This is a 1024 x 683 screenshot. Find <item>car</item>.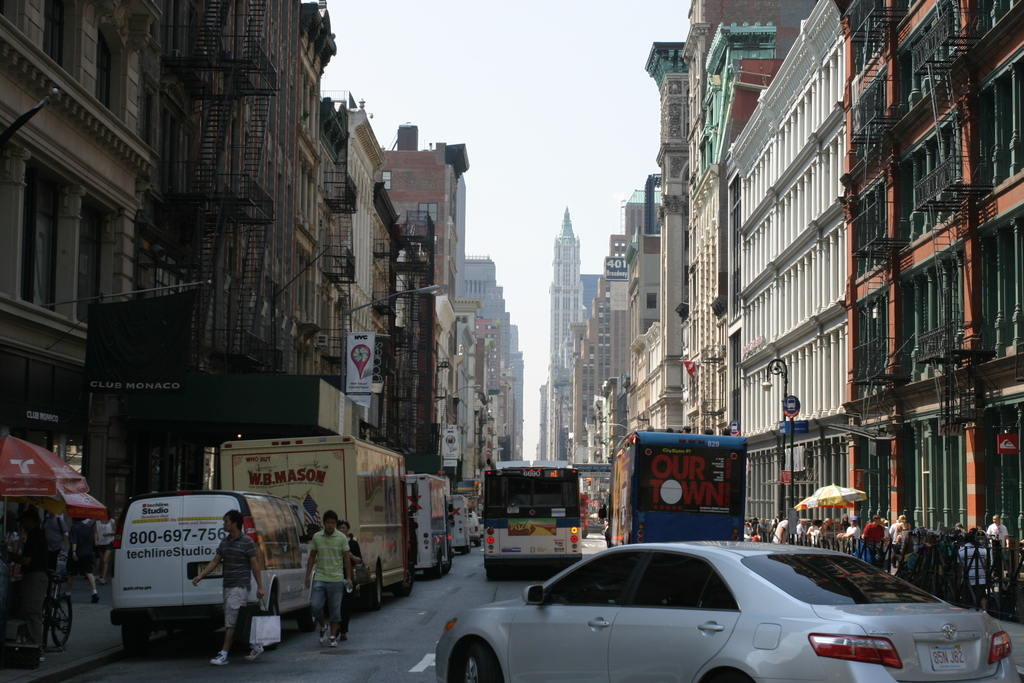
Bounding box: bbox=(435, 539, 1023, 682).
